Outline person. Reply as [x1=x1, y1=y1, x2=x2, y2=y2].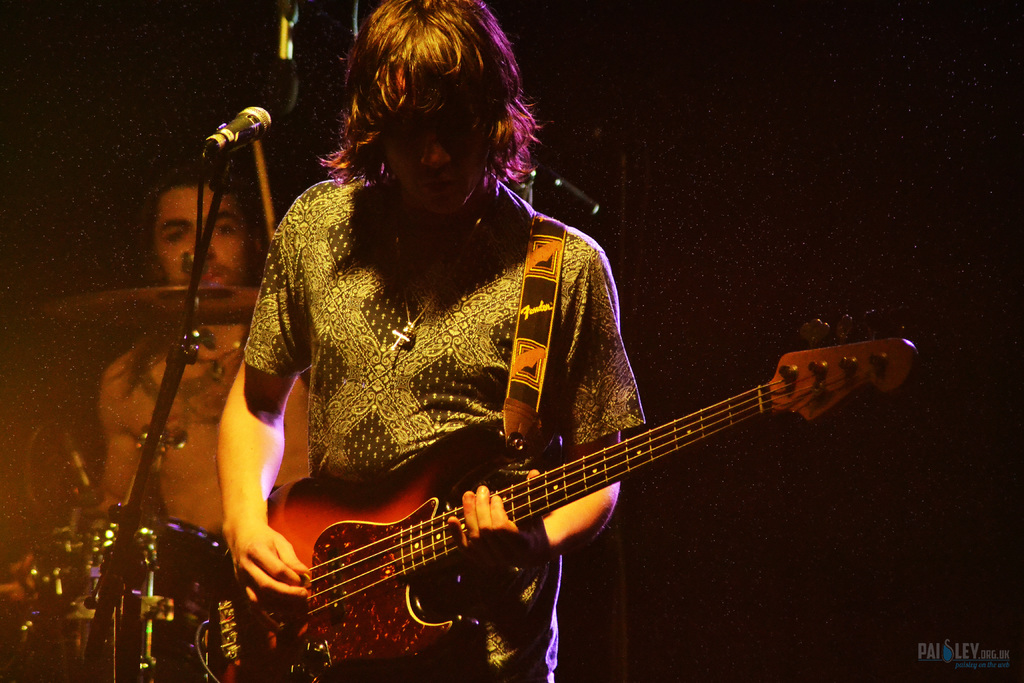
[x1=0, y1=163, x2=264, y2=603].
